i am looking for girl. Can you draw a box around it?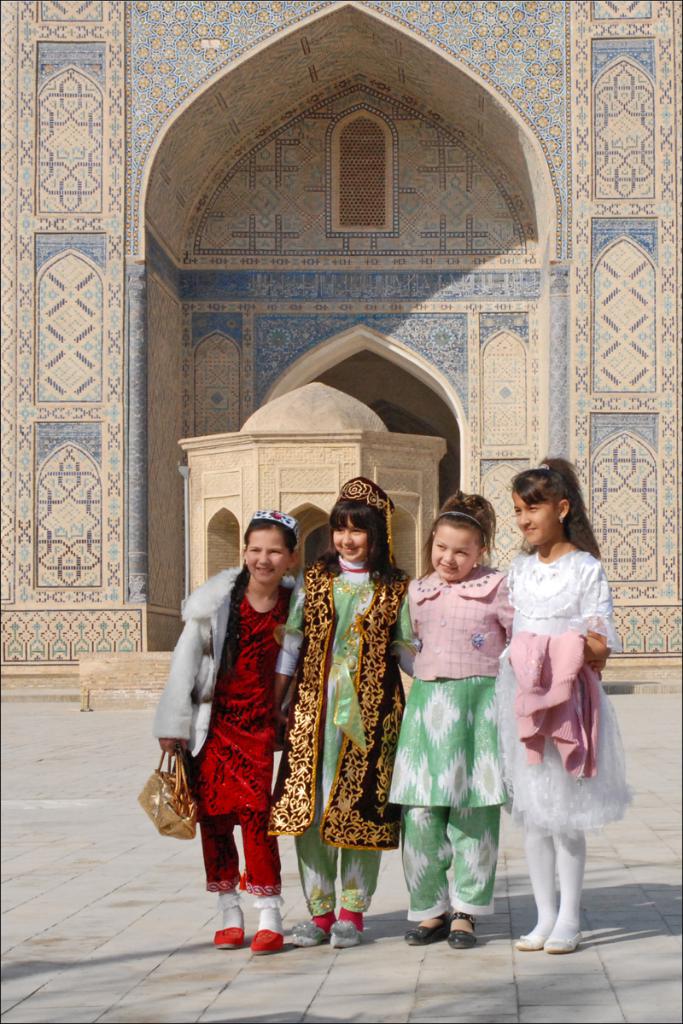
Sure, the bounding box is bbox=(152, 512, 293, 957).
